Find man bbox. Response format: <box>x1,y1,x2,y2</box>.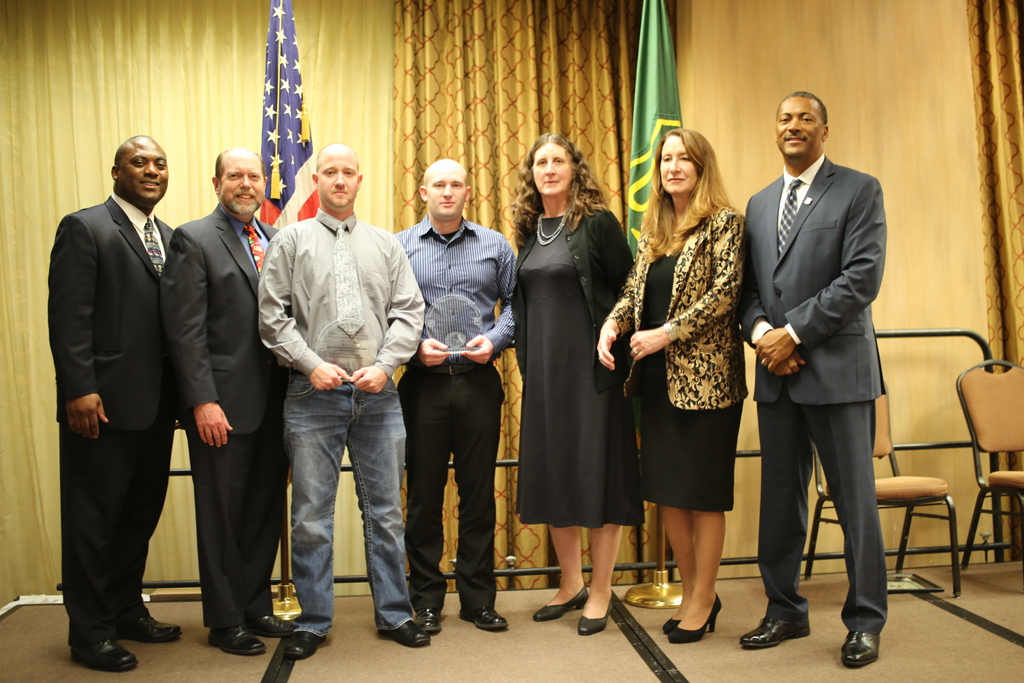
<box>257,144,430,661</box>.
